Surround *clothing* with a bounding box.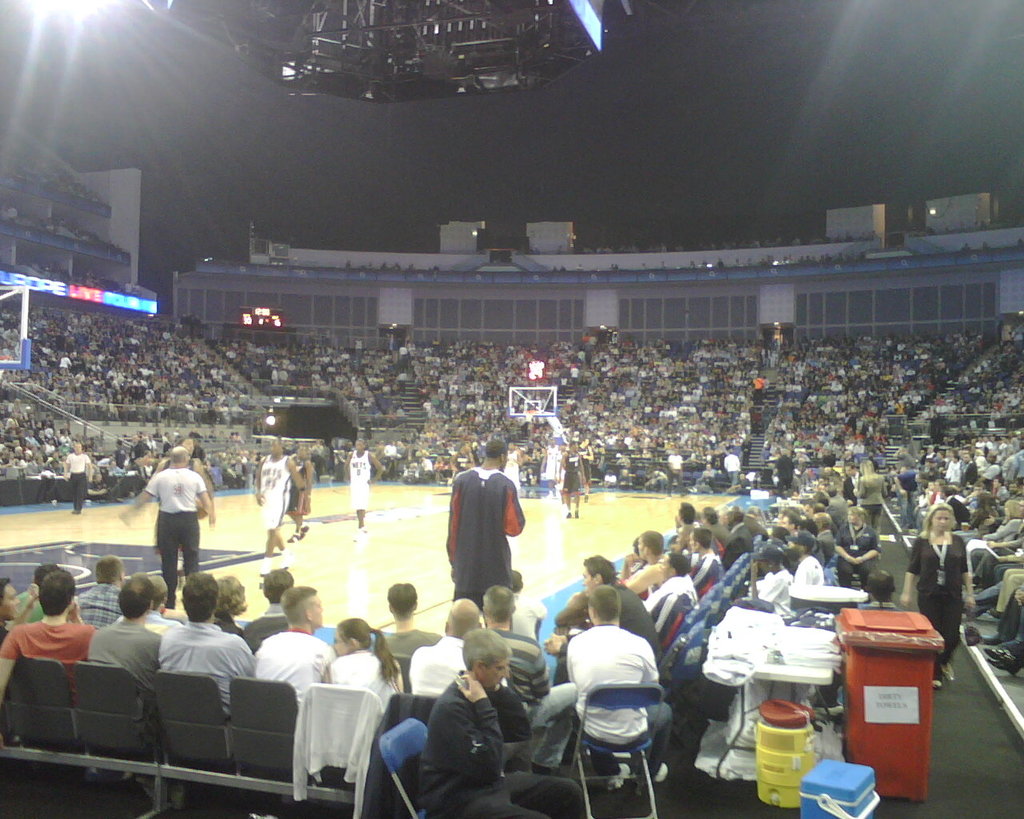
147, 606, 180, 633.
